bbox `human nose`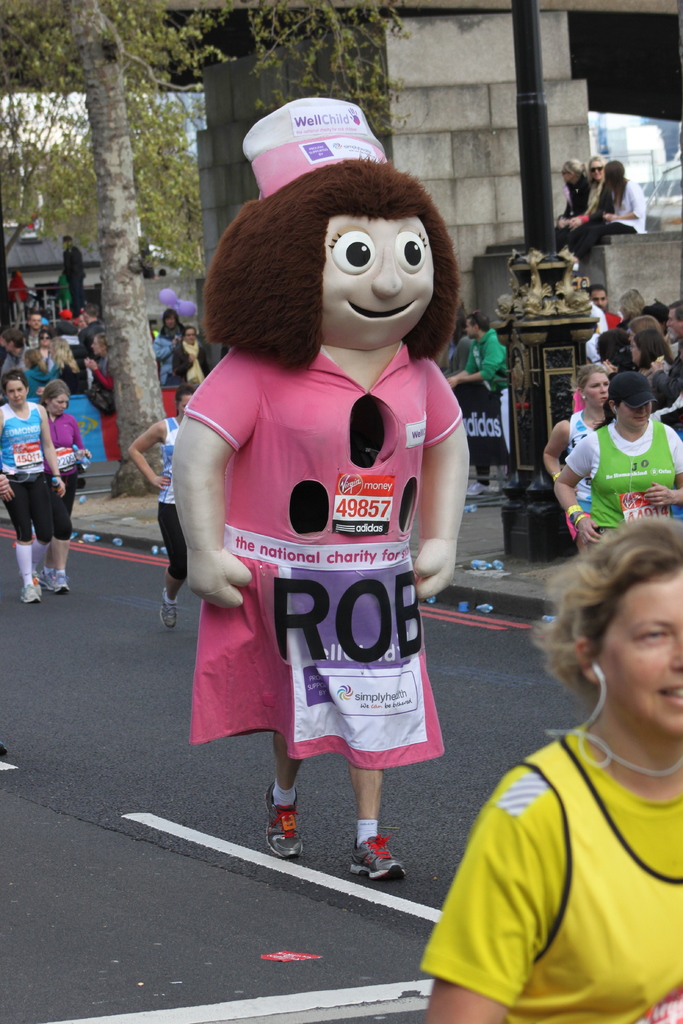
rect(600, 384, 607, 391)
